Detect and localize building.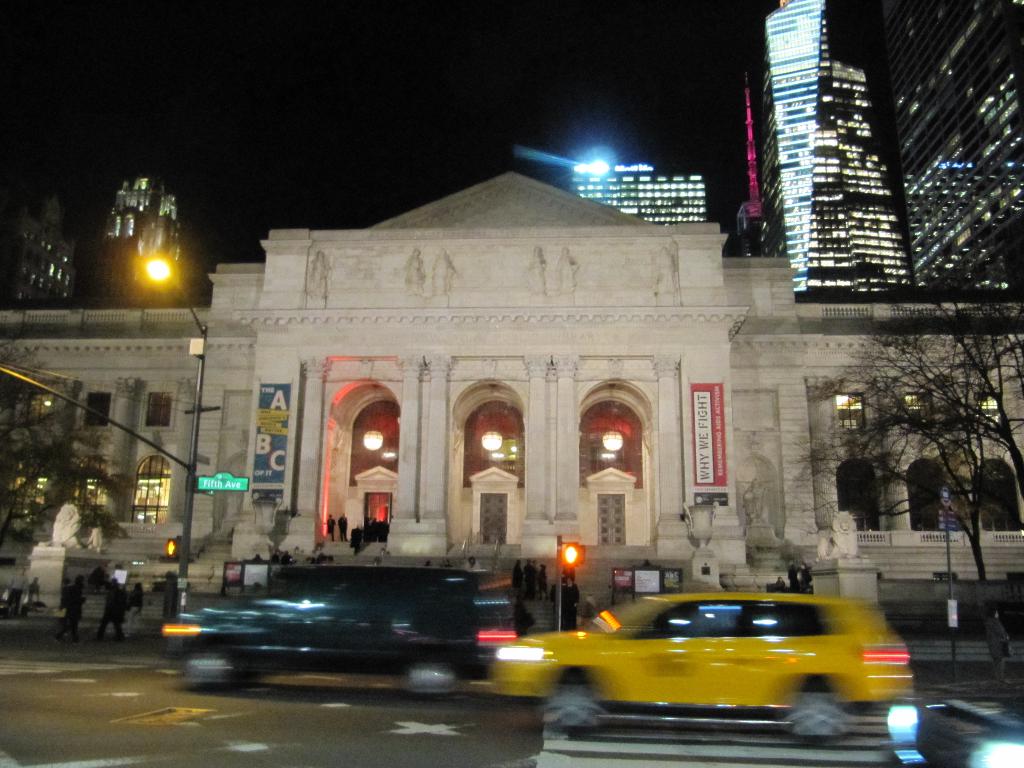
Localized at rect(739, 0, 1023, 292).
